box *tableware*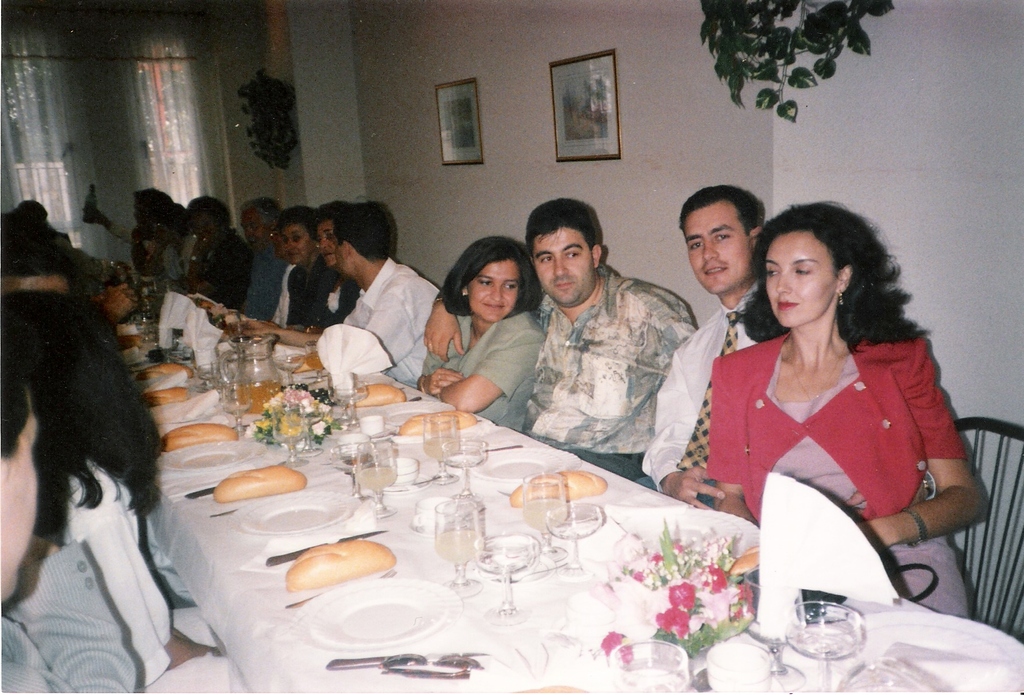
rect(124, 344, 150, 363)
